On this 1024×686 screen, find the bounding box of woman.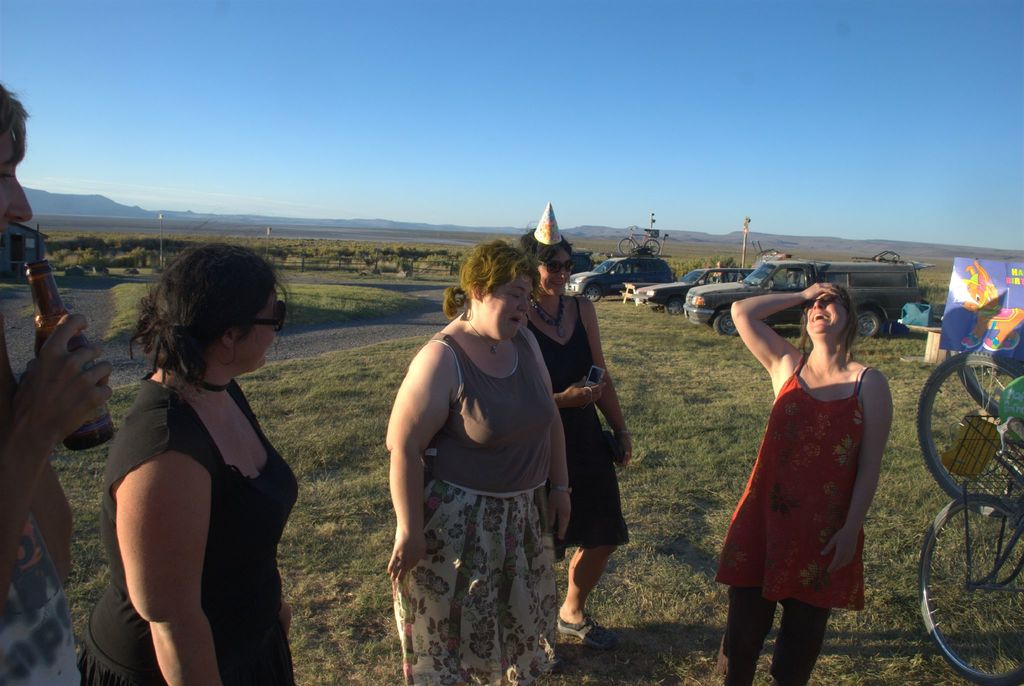
Bounding box: BBox(727, 258, 888, 685).
